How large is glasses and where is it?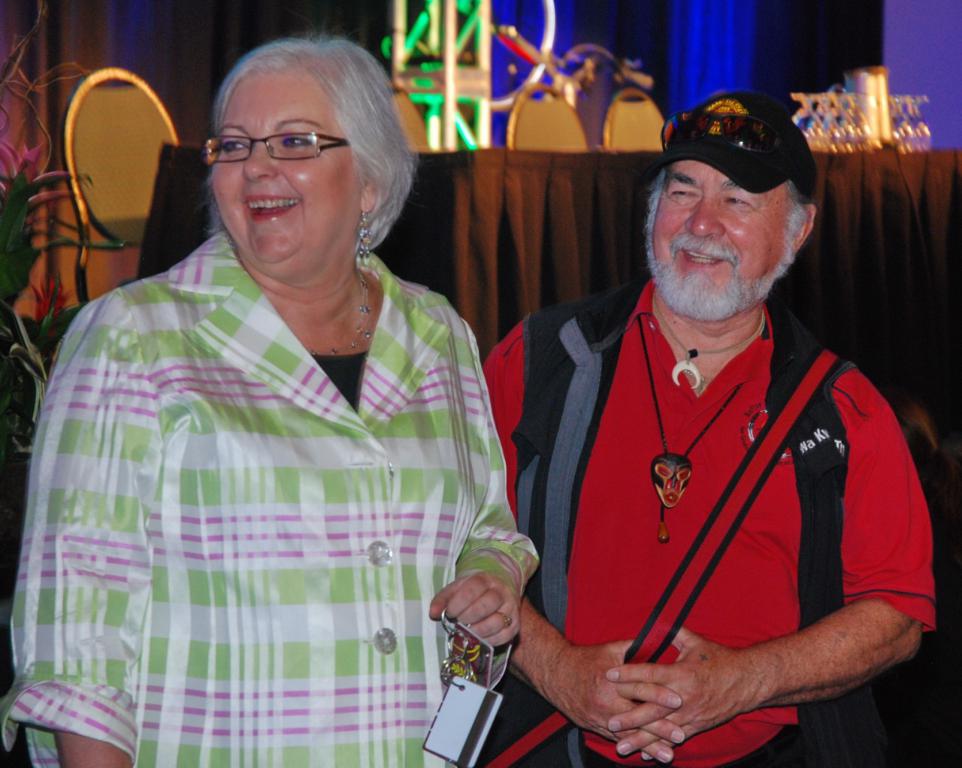
Bounding box: crop(186, 120, 343, 174).
